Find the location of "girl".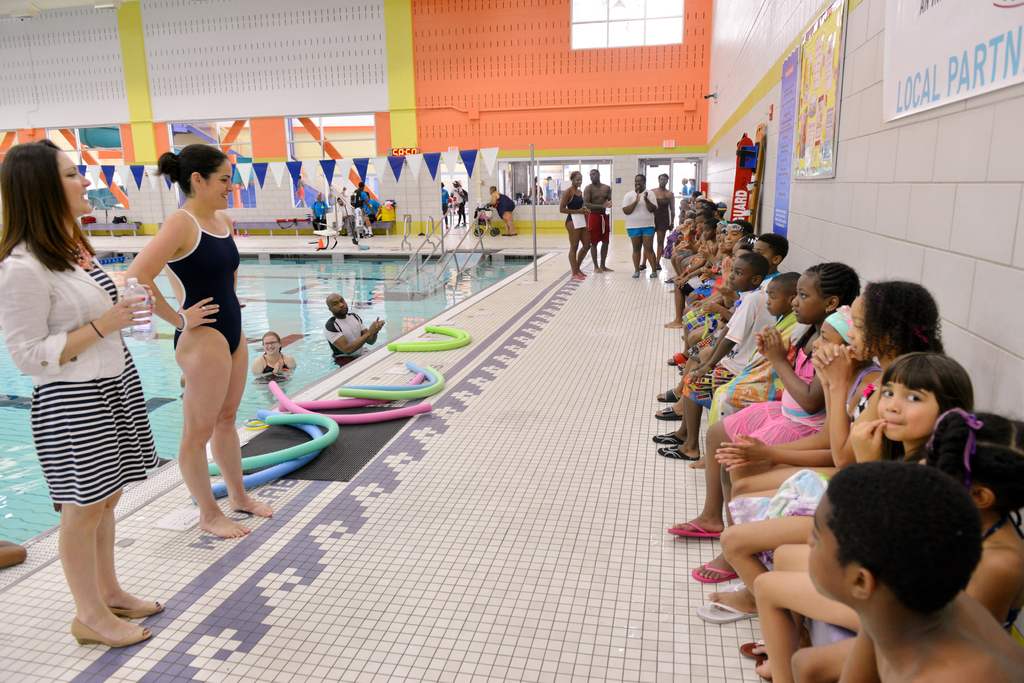
Location: 688 257 867 529.
